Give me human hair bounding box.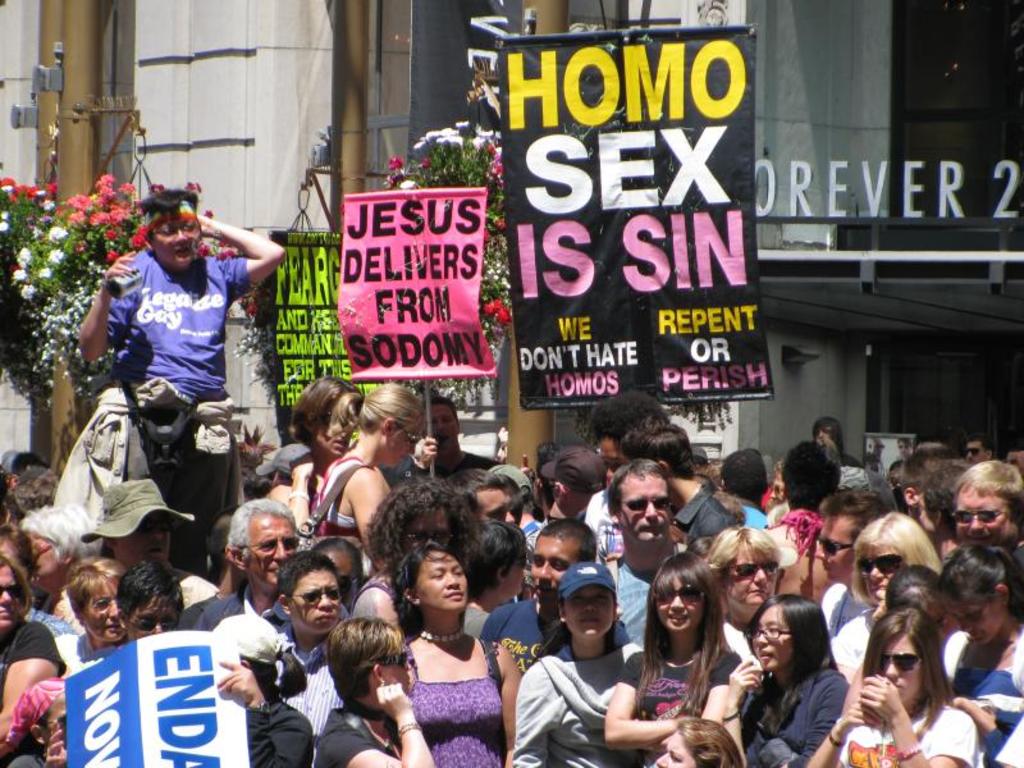
<region>140, 184, 197, 244</region>.
